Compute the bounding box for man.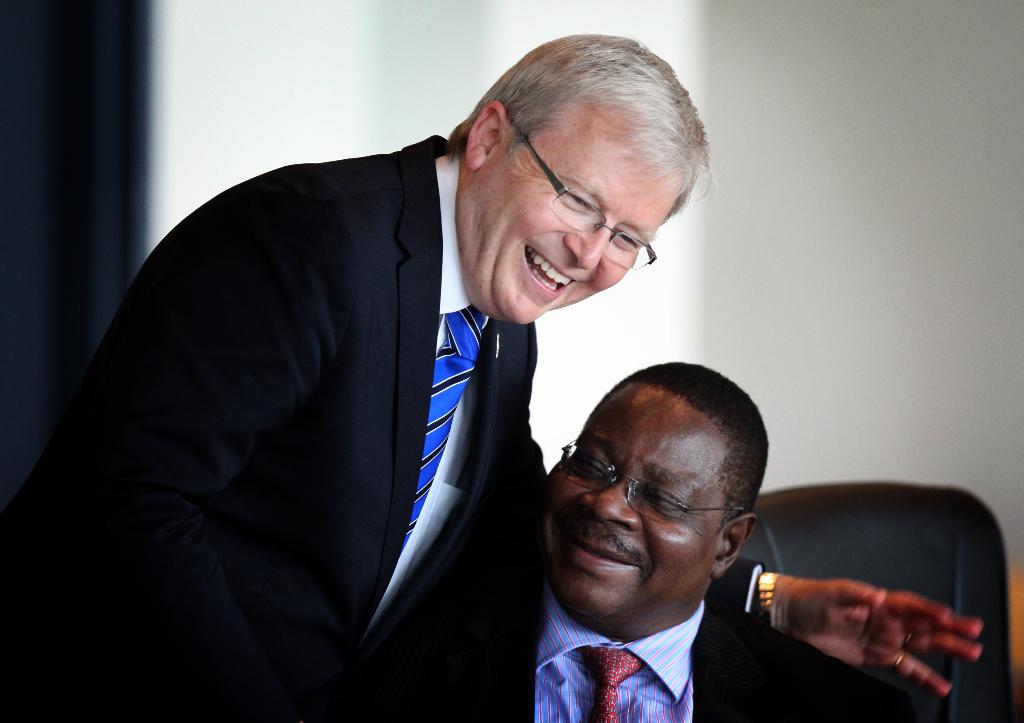
BBox(60, 12, 653, 712).
